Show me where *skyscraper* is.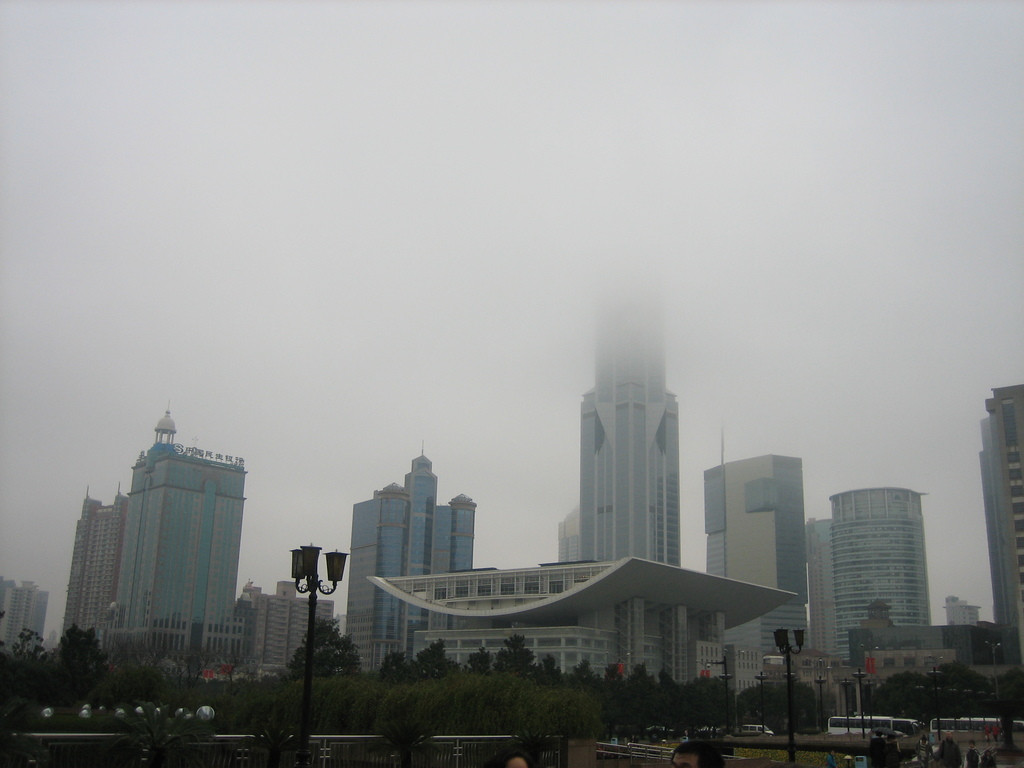
*skyscraper* is at x1=580 y1=289 x2=683 y2=568.
